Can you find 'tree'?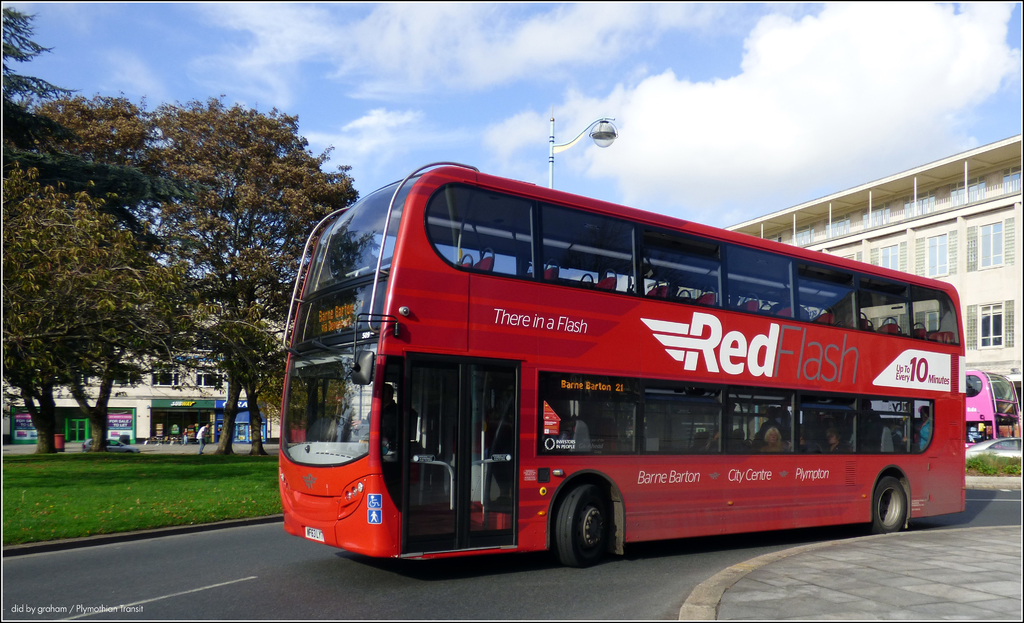
Yes, bounding box: x1=3, y1=103, x2=270, y2=463.
